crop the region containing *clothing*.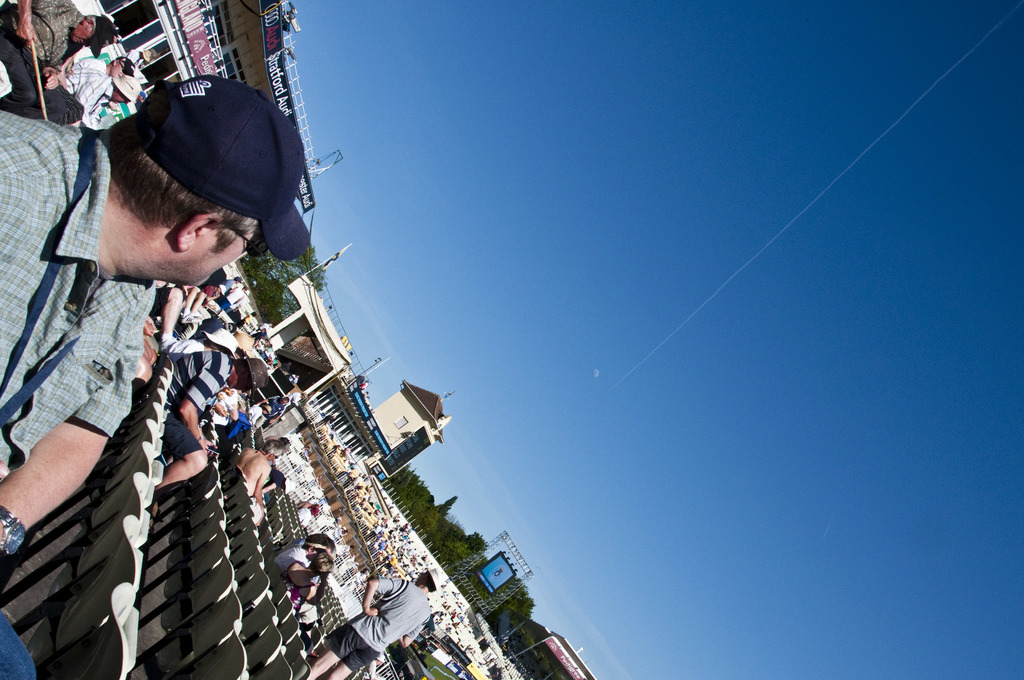
Crop region: [left=338, top=581, right=424, bottom=668].
